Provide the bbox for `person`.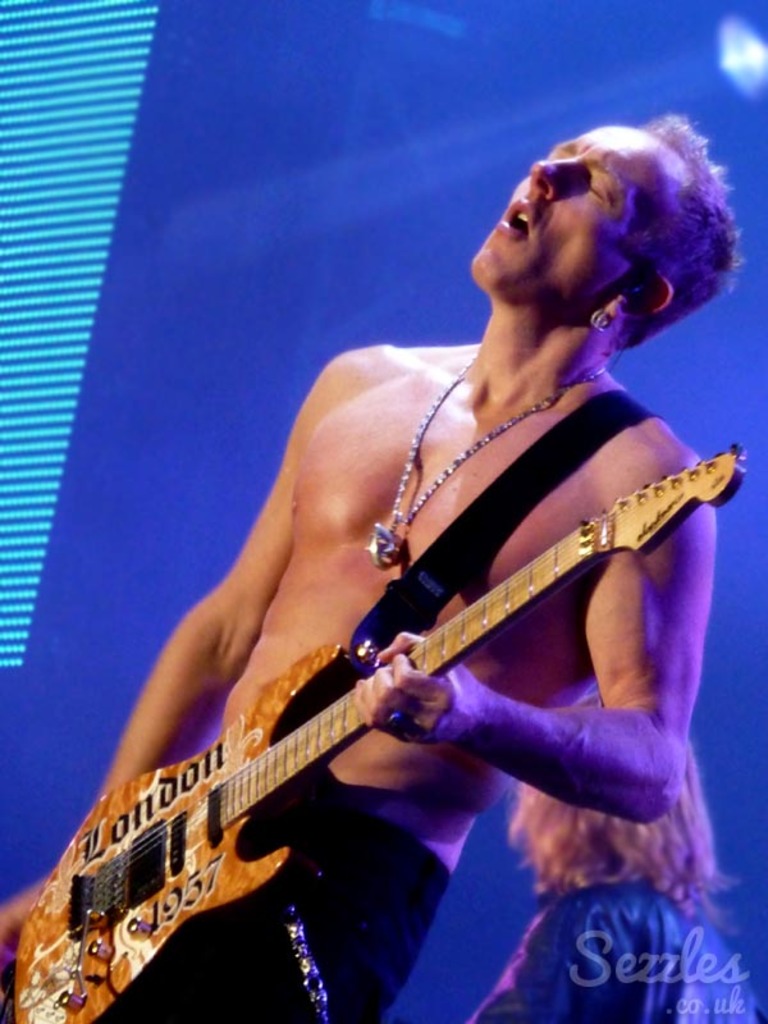
Rect(474, 689, 760, 1020).
